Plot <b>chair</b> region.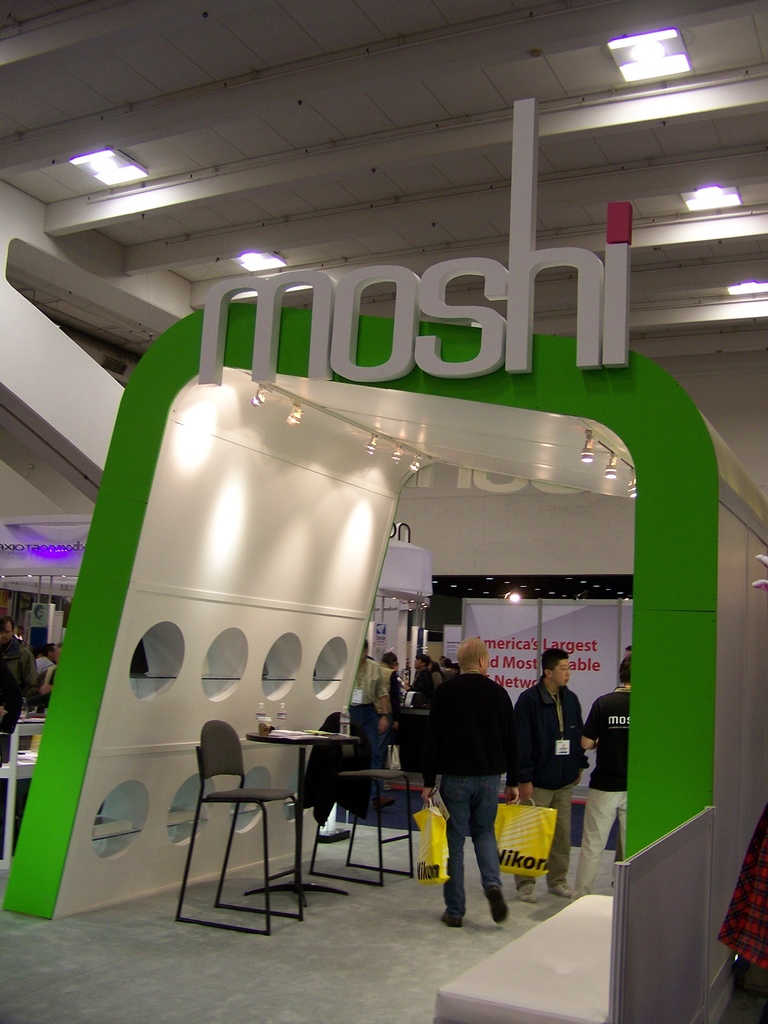
Plotted at crop(305, 707, 417, 882).
